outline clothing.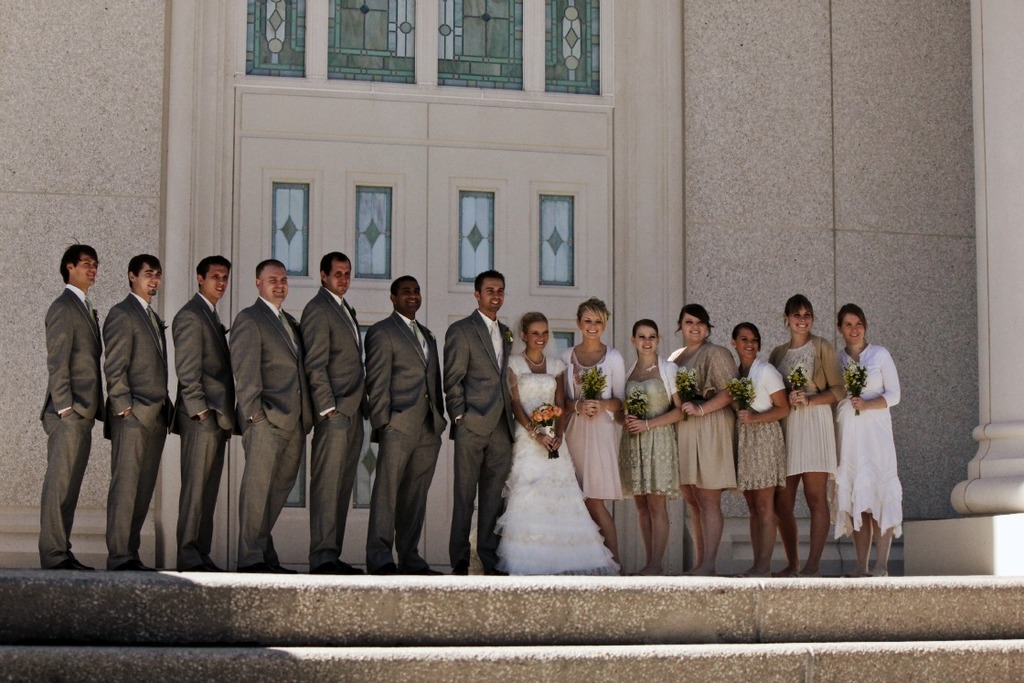
Outline: [left=614, top=348, right=679, bottom=505].
